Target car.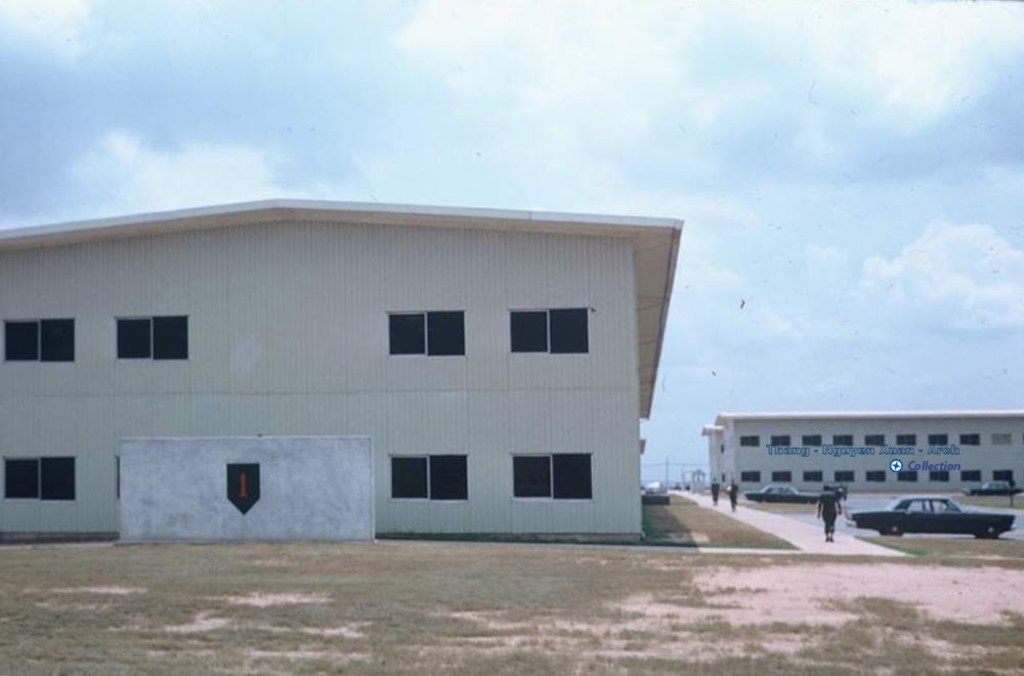
Target region: bbox=(745, 484, 826, 506).
